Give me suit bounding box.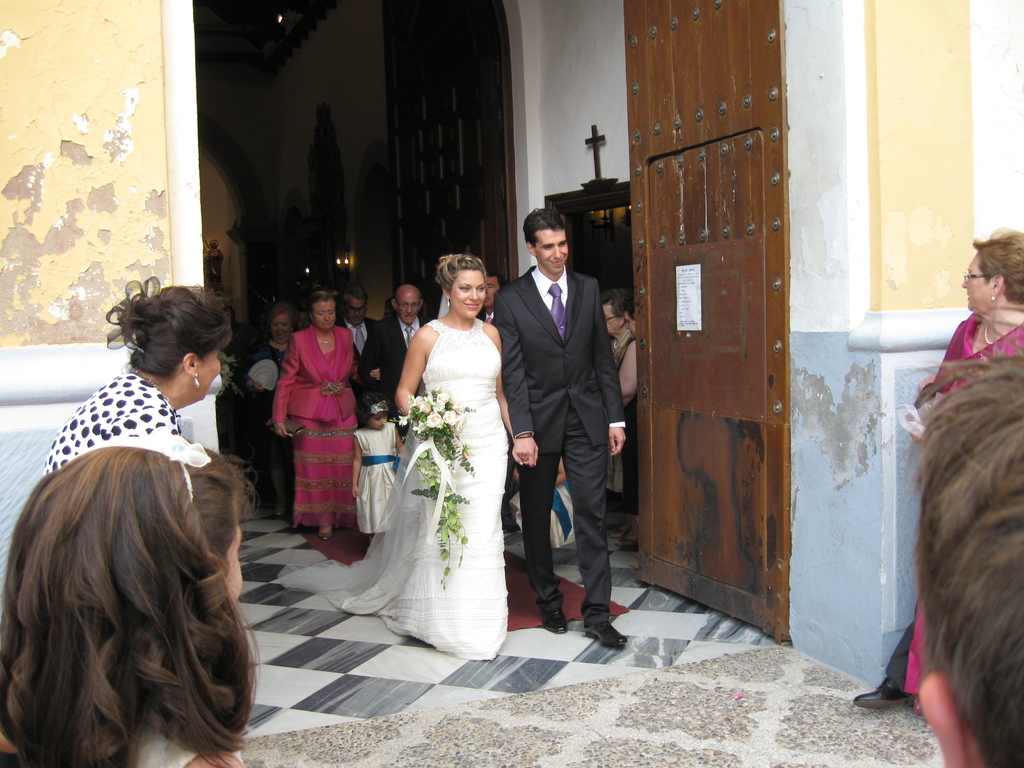
<box>356,312,429,406</box>.
